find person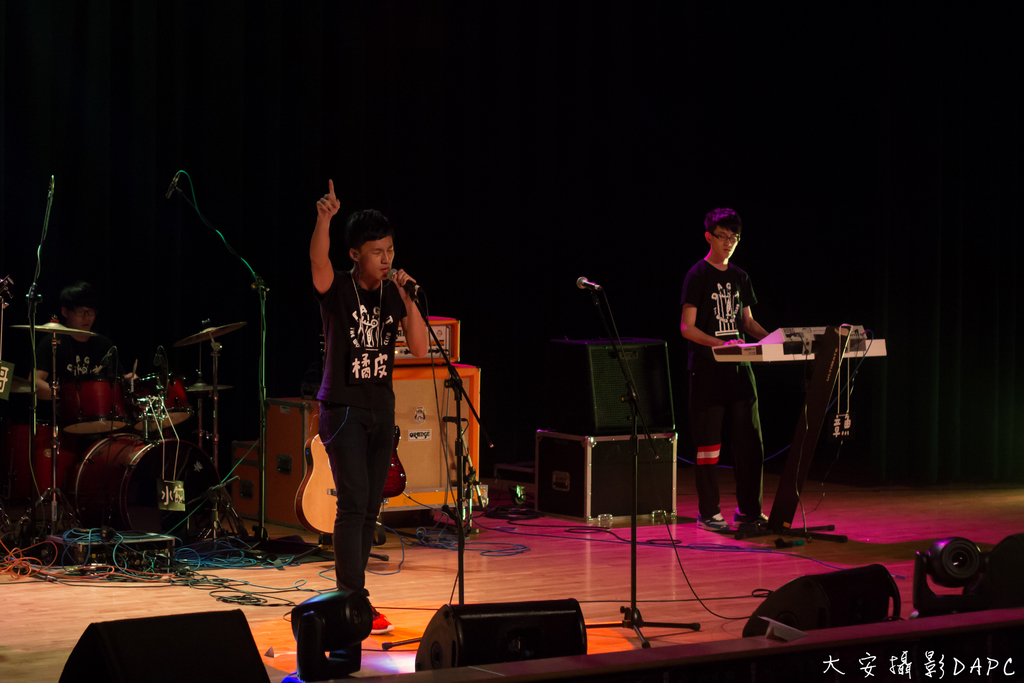
Rect(306, 171, 416, 634)
